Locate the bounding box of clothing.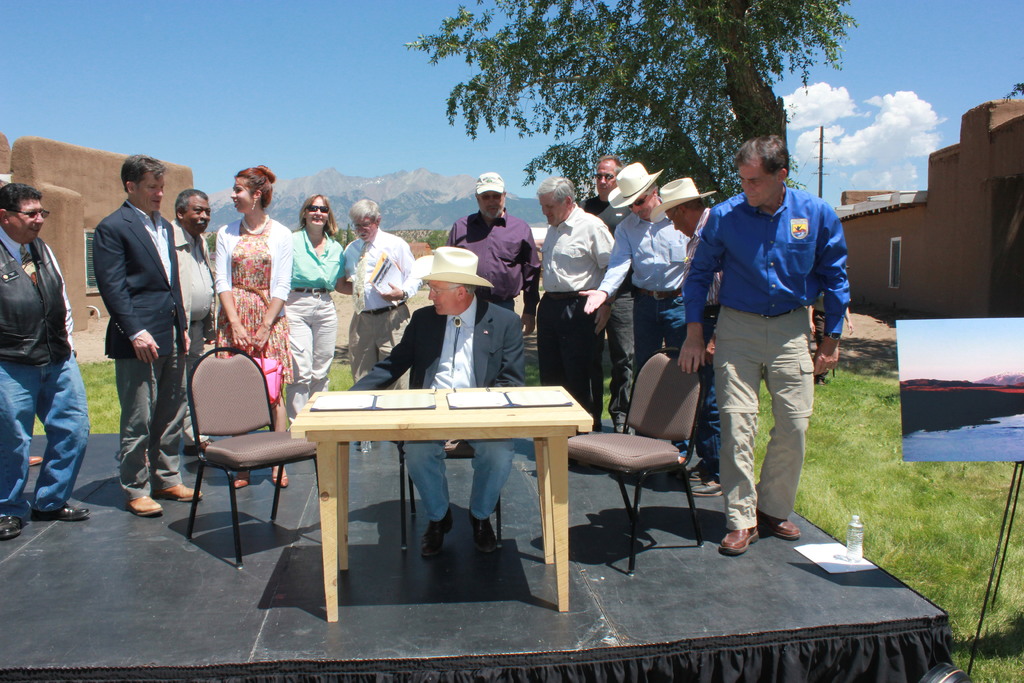
Bounding box: left=599, top=210, right=692, bottom=374.
